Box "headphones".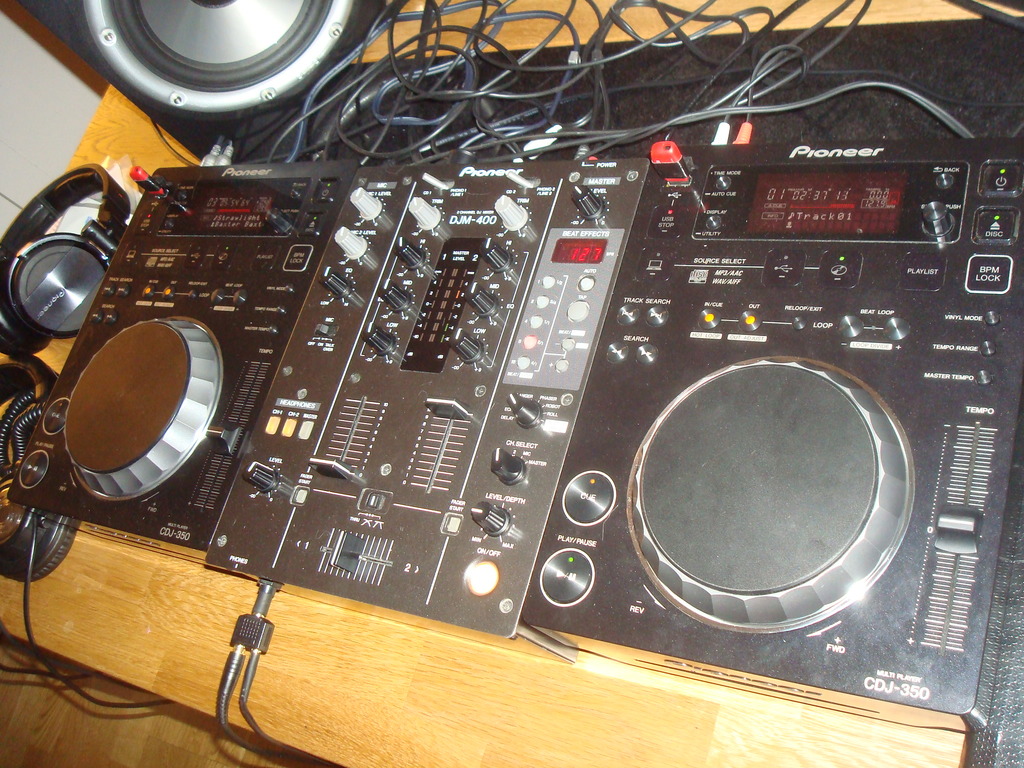
(0,346,168,707).
